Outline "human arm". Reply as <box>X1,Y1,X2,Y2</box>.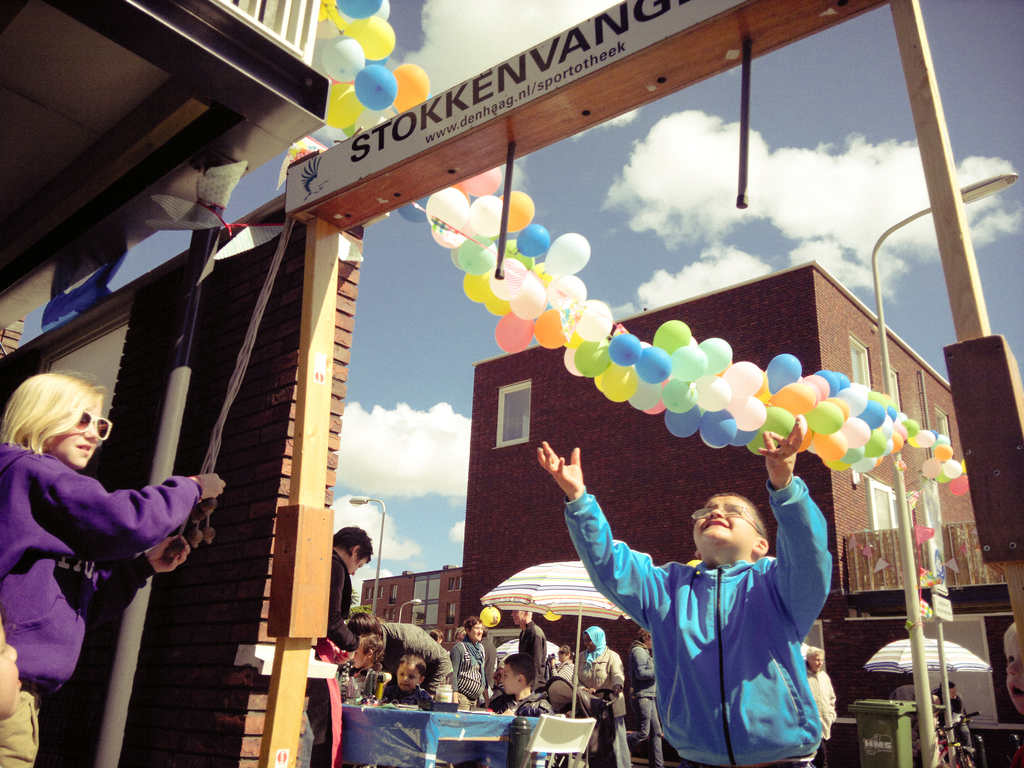
<box>610,654,627,700</box>.
